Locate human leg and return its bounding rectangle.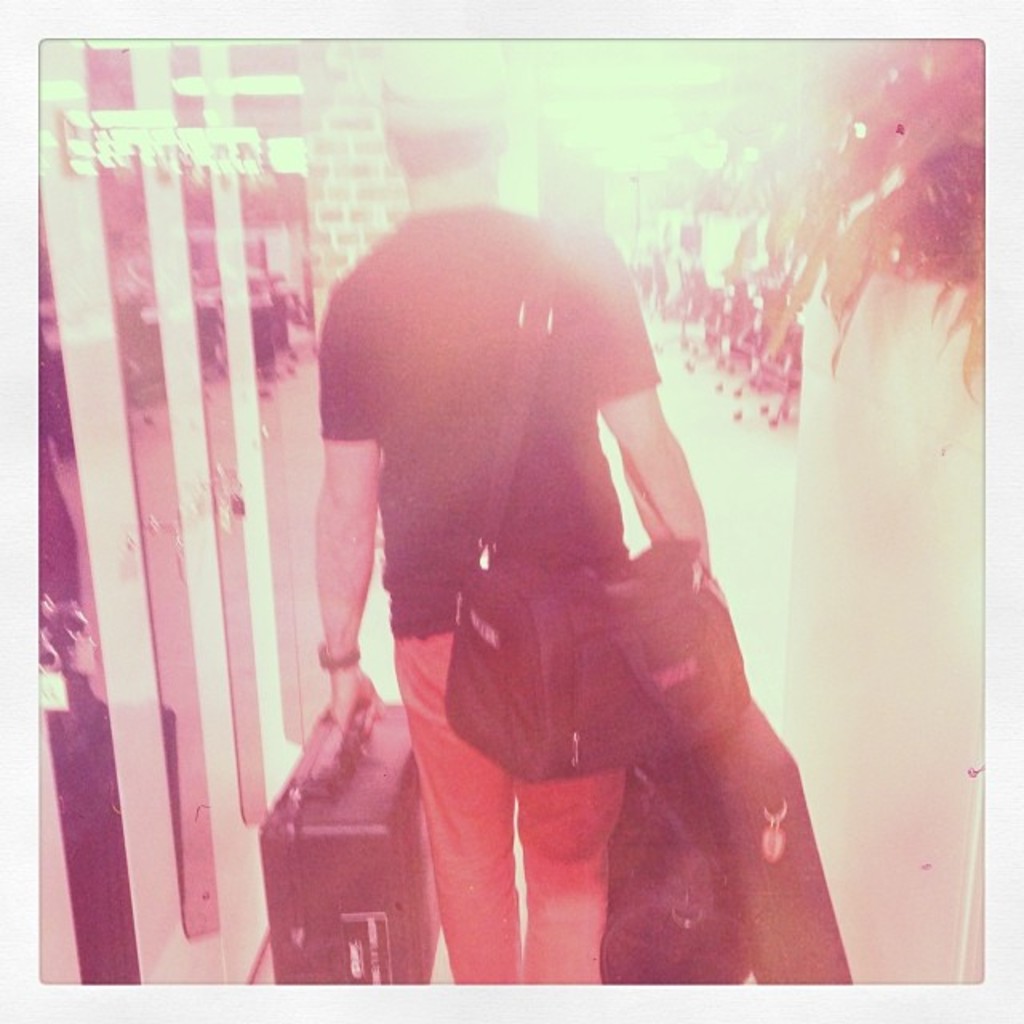
{"left": 510, "top": 760, "right": 624, "bottom": 992}.
